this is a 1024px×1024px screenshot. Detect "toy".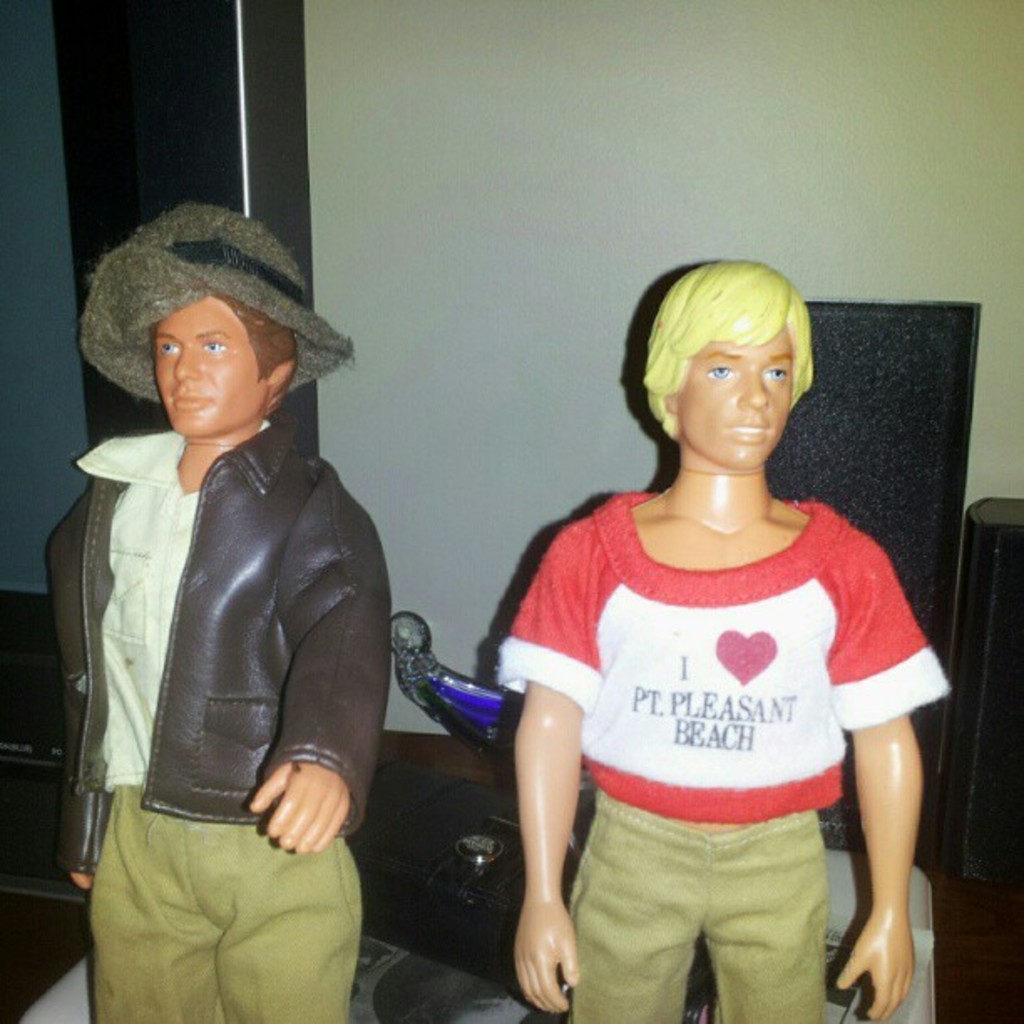
bbox(49, 206, 395, 1022).
